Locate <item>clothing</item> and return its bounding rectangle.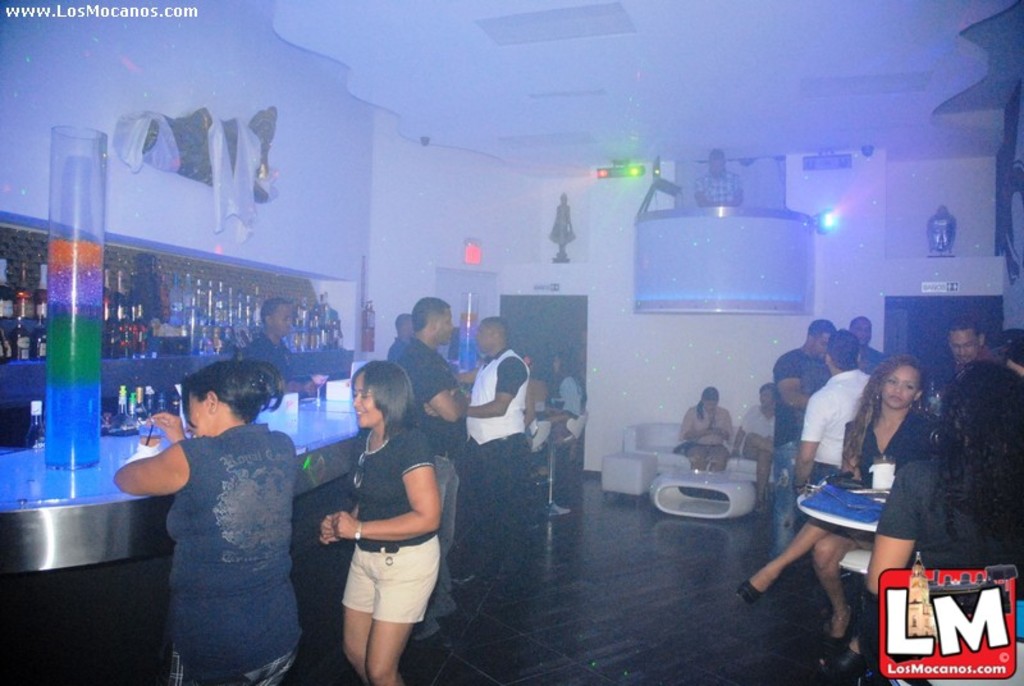
box(443, 461, 460, 586).
